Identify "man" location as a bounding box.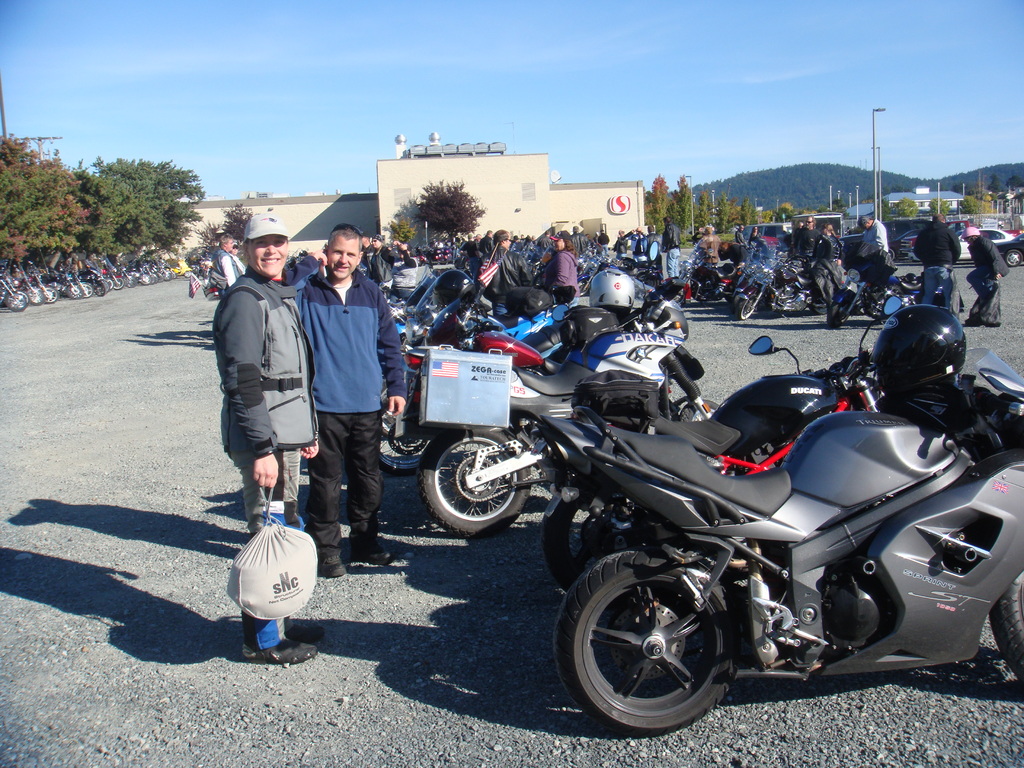
214,233,239,295.
